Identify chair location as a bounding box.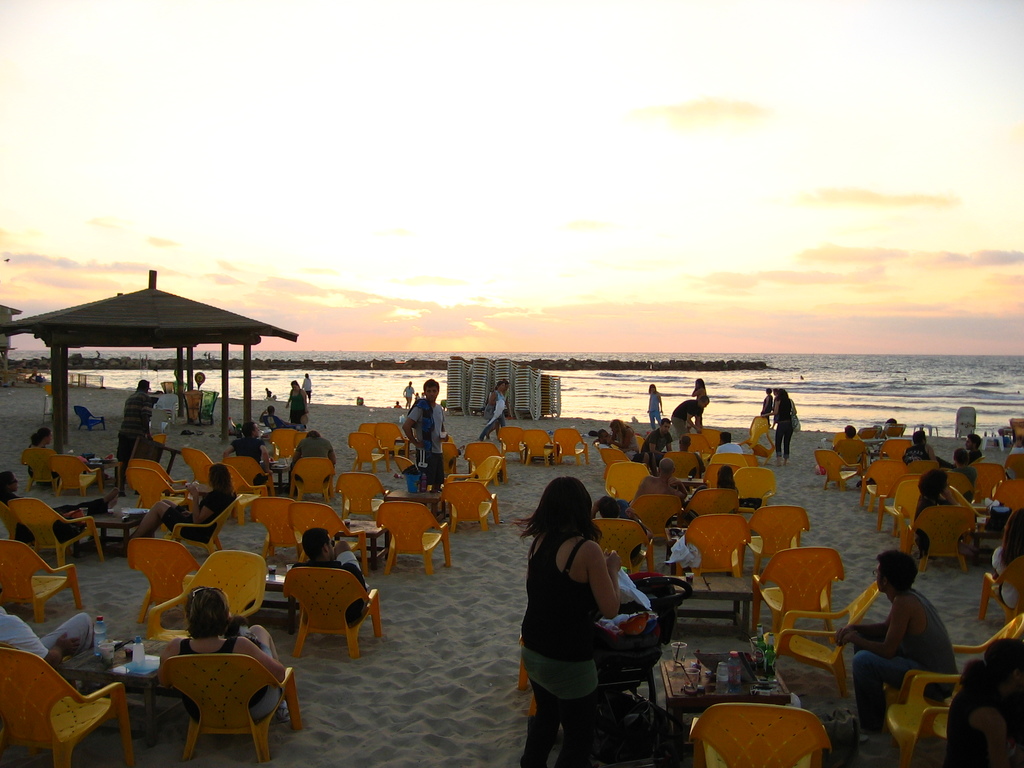
<bbox>879, 439, 912, 467</bbox>.
